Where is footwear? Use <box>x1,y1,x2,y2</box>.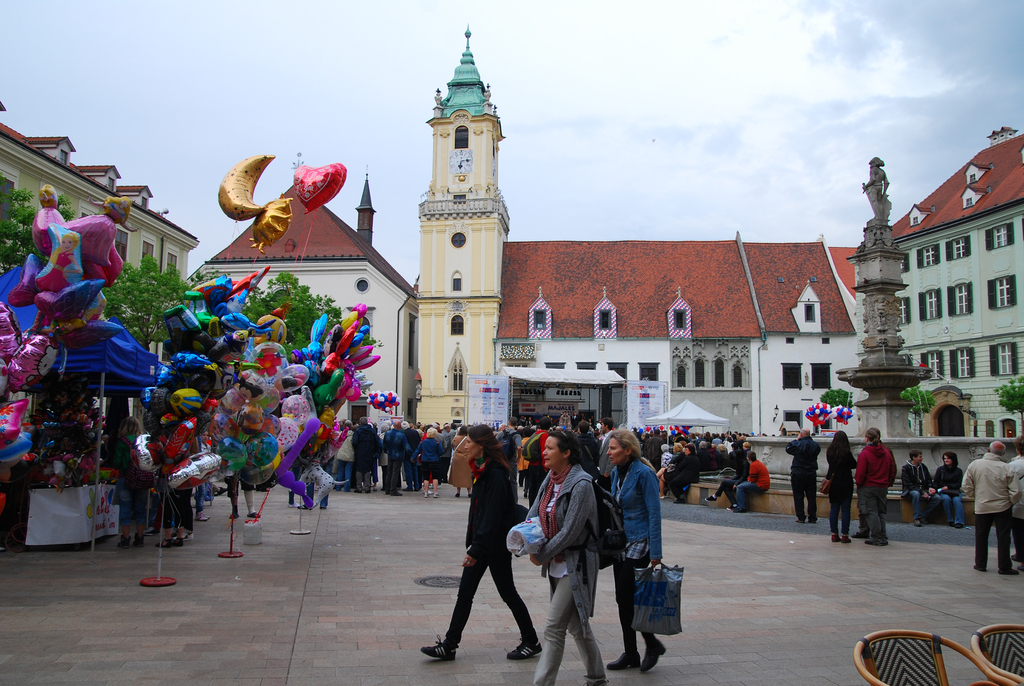
<box>421,634,458,662</box>.
